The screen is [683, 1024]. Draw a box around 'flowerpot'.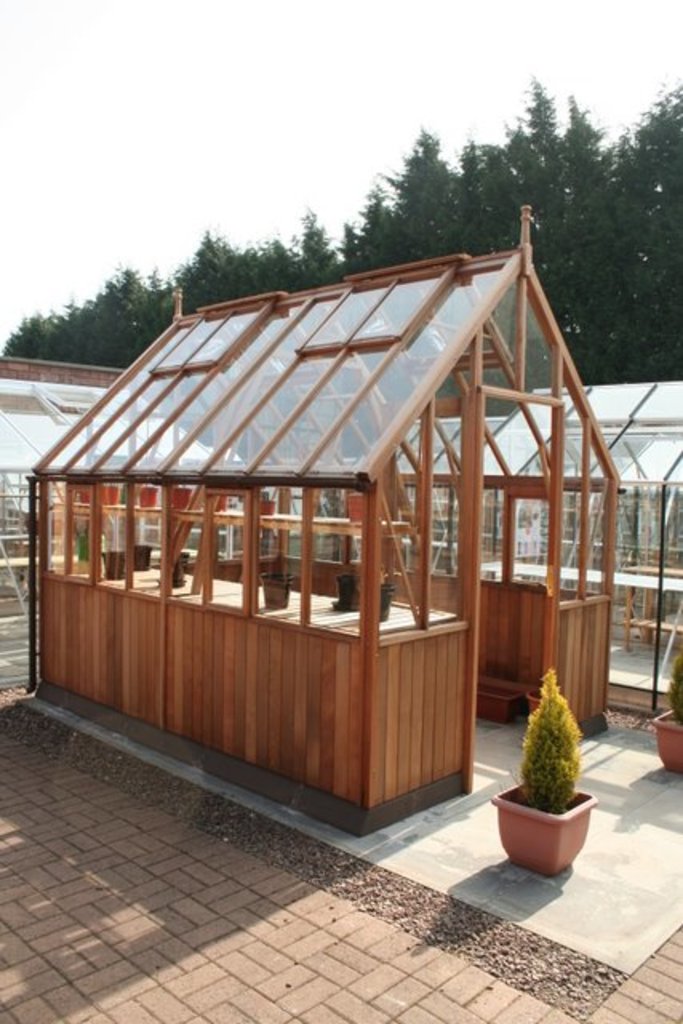
Rect(377, 584, 395, 616).
